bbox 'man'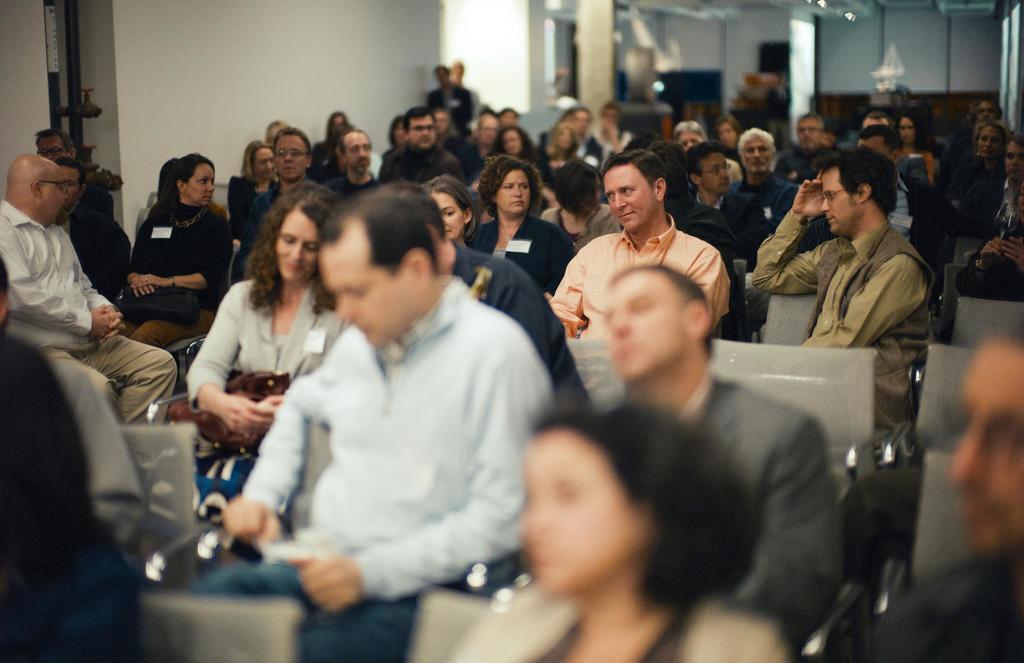
x1=858, y1=121, x2=913, y2=249
